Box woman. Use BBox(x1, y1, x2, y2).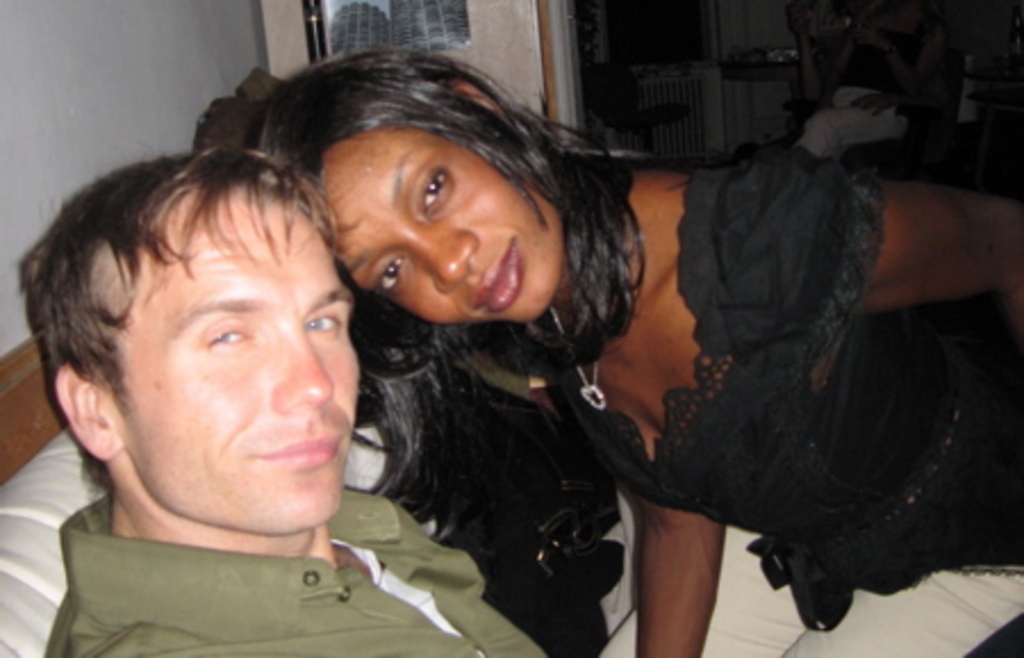
BBox(246, 52, 1022, 656).
